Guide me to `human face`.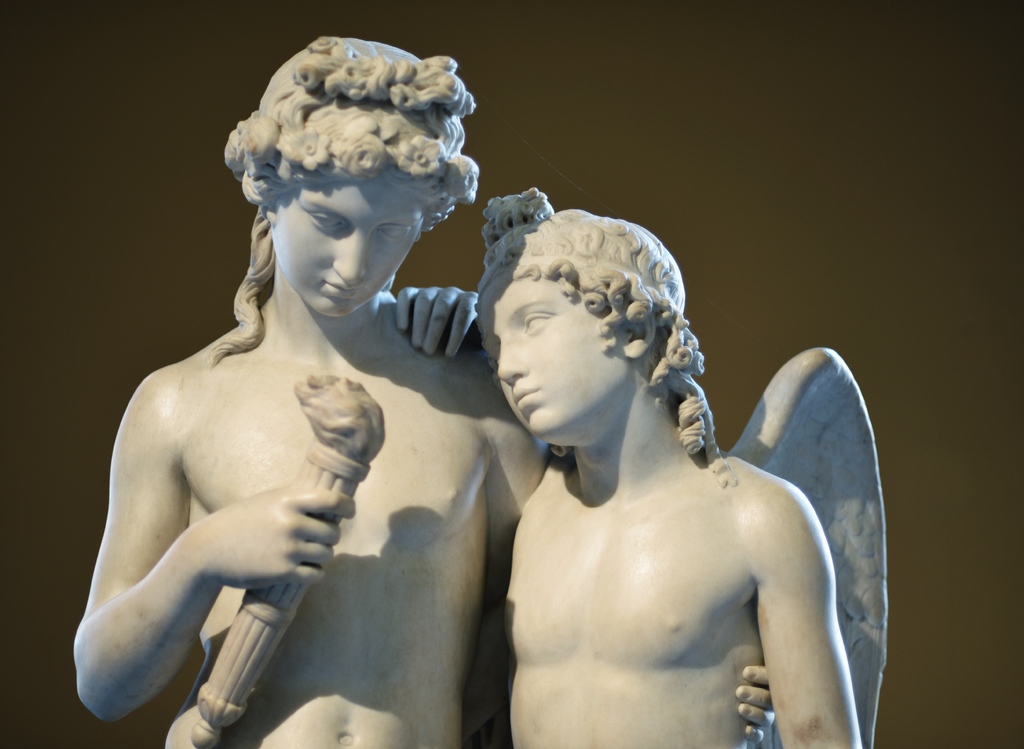
Guidance: (x1=474, y1=278, x2=627, y2=441).
